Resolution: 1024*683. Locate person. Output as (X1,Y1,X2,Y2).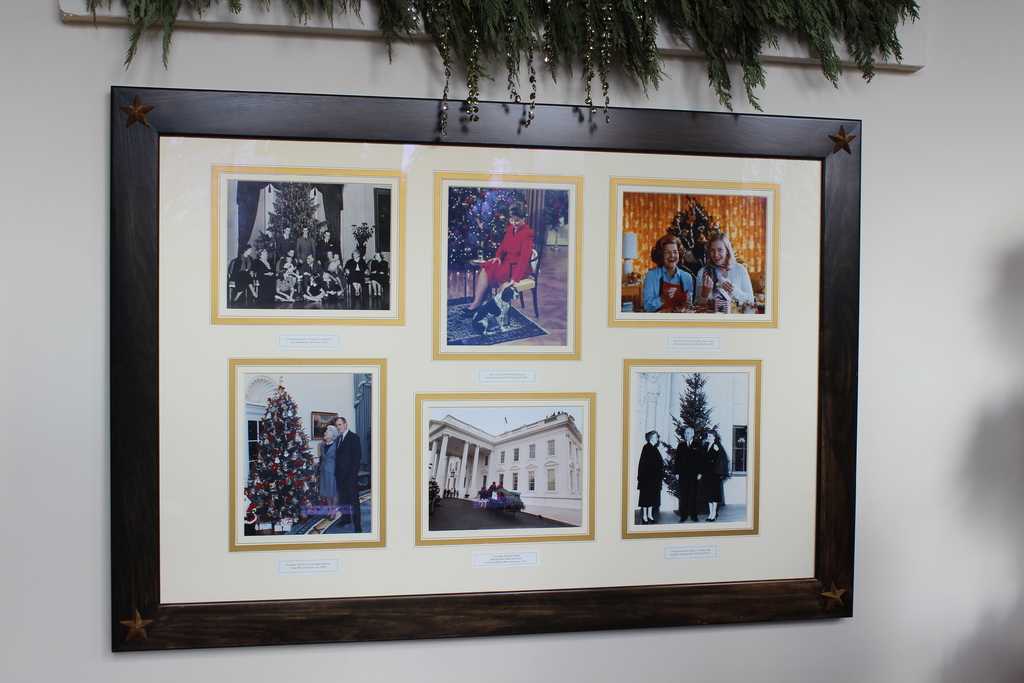
(642,235,689,309).
